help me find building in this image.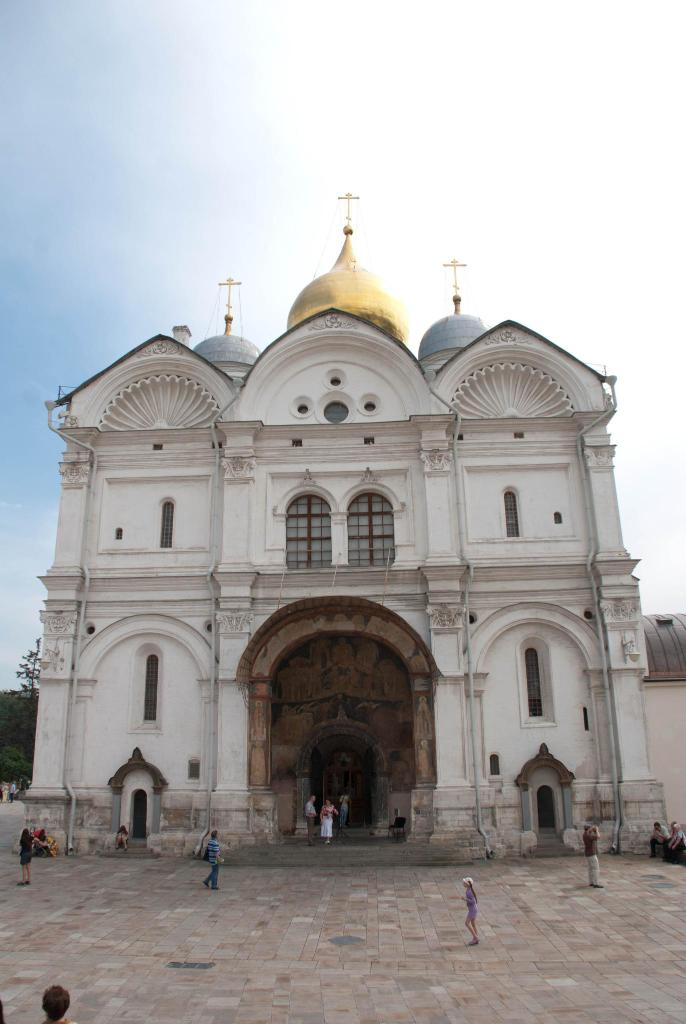
Found it: 18,181,685,863.
